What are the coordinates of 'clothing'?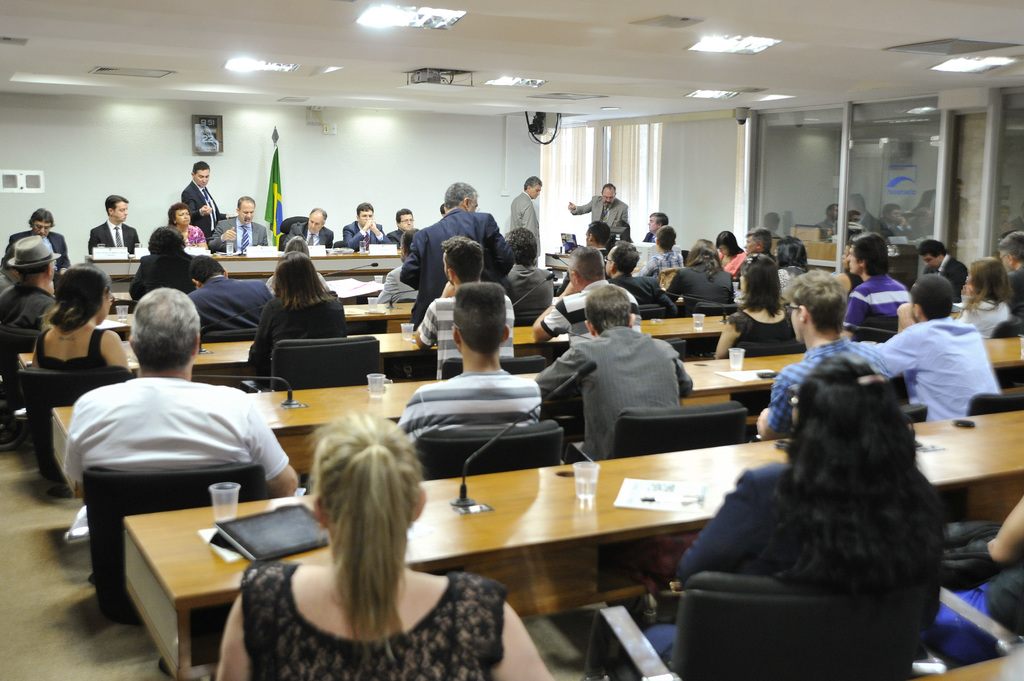
box(0, 222, 88, 262).
